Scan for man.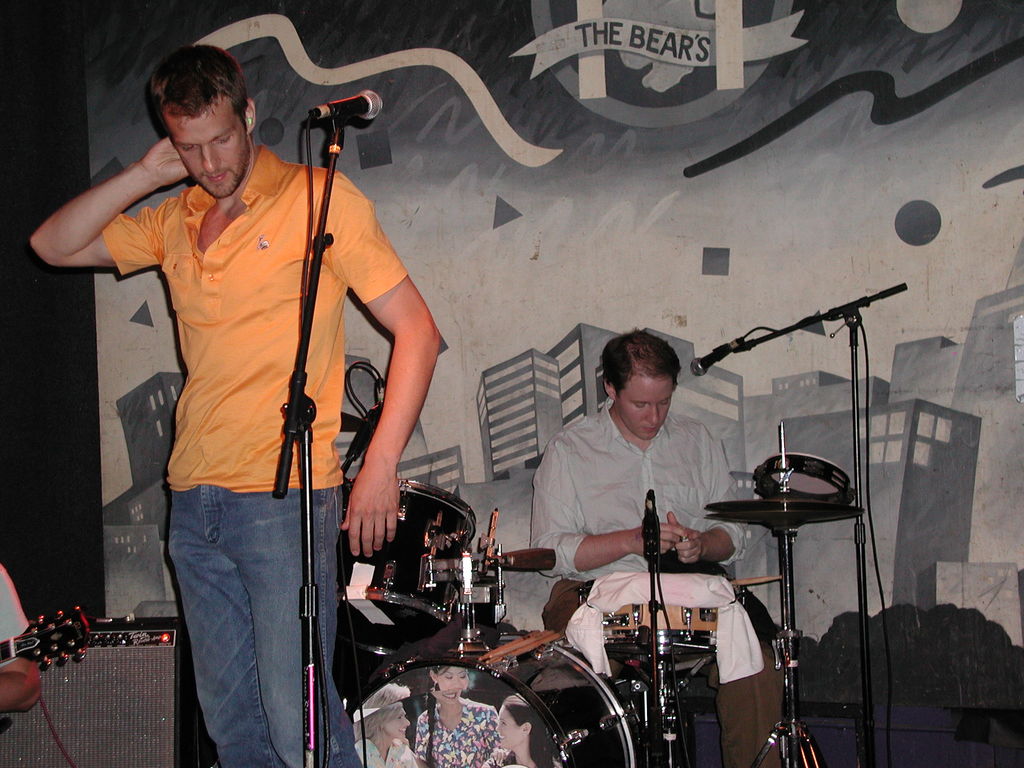
Scan result: x1=72, y1=47, x2=514, y2=731.
